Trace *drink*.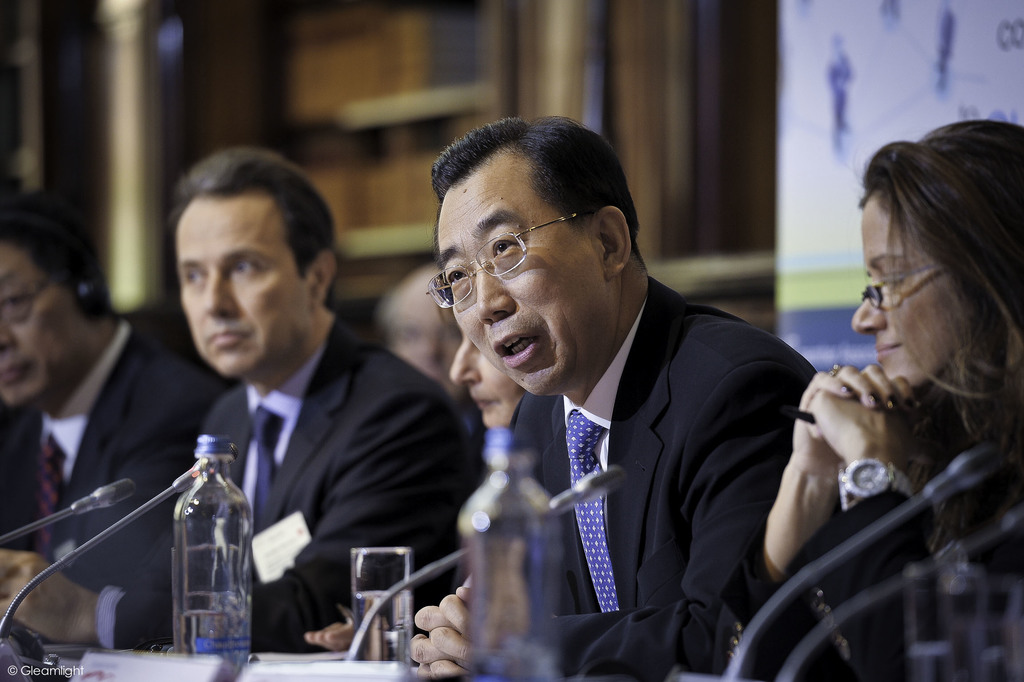
Traced to [x1=455, y1=428, x2=557, y2=680].
